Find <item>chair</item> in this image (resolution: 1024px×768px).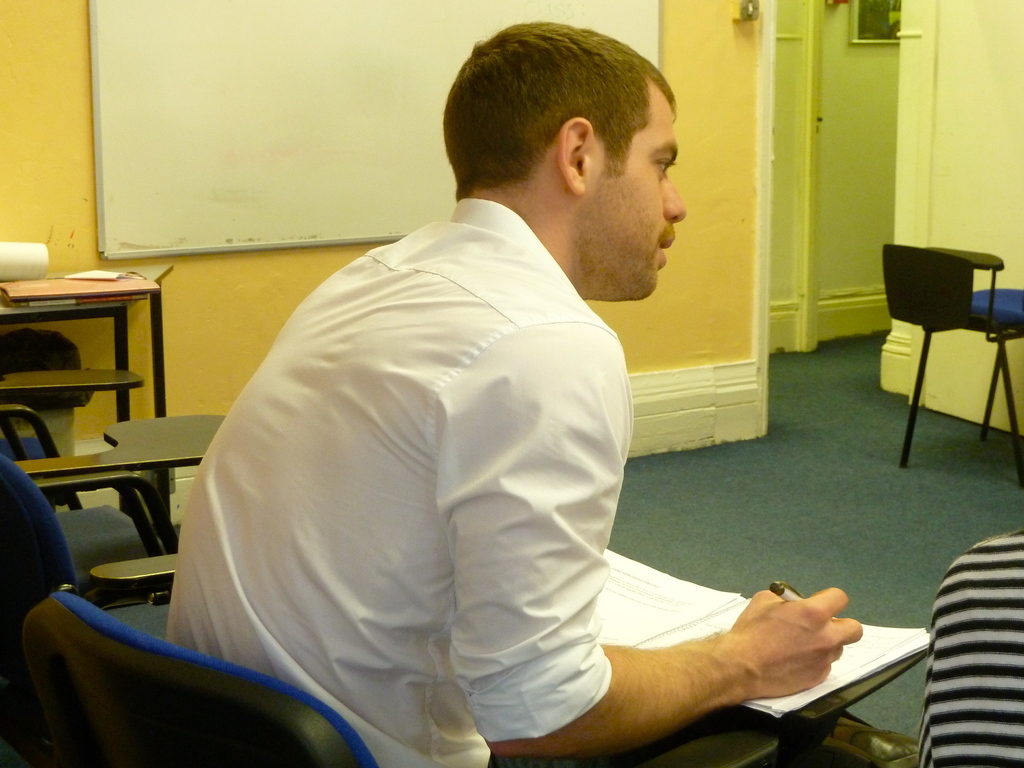
(x1=883, y1=246, x2=1017, y2=489).
